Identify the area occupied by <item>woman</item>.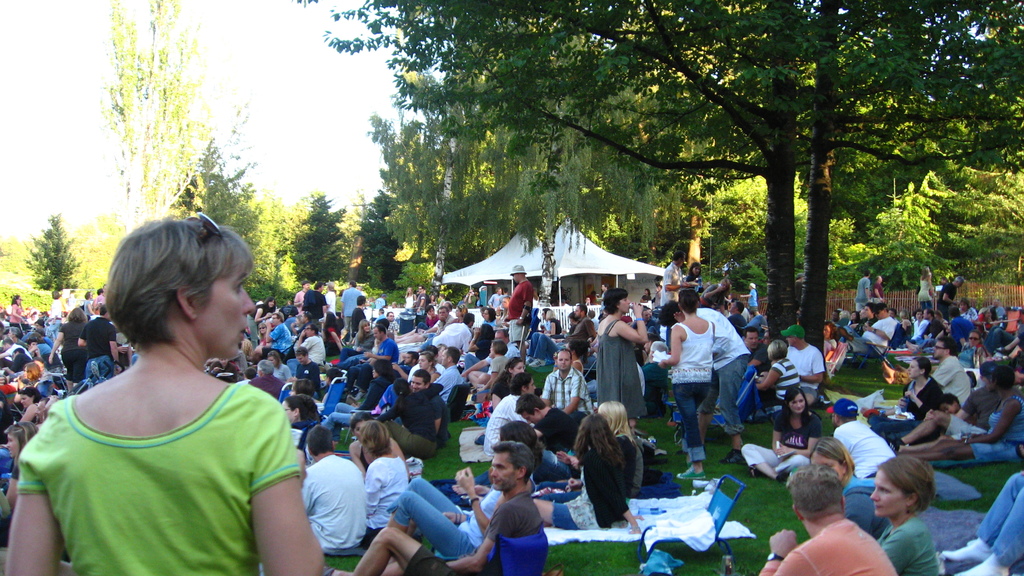
Area: (362,422,409,550).
